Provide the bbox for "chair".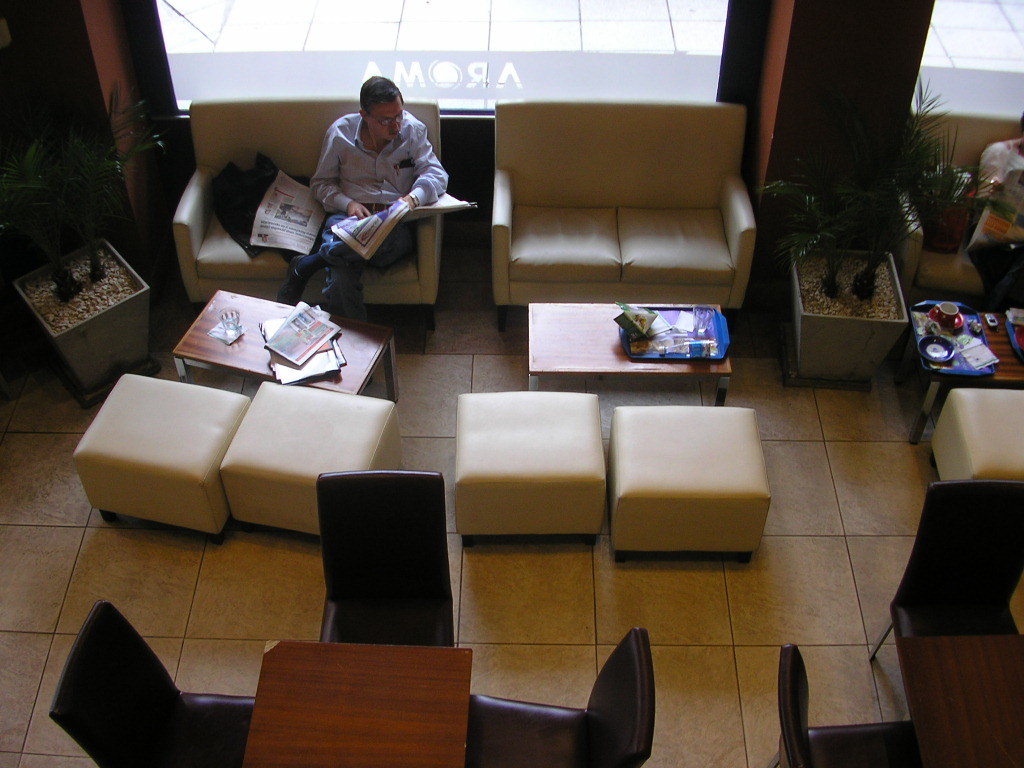
box(292, 469, 459, 667).
